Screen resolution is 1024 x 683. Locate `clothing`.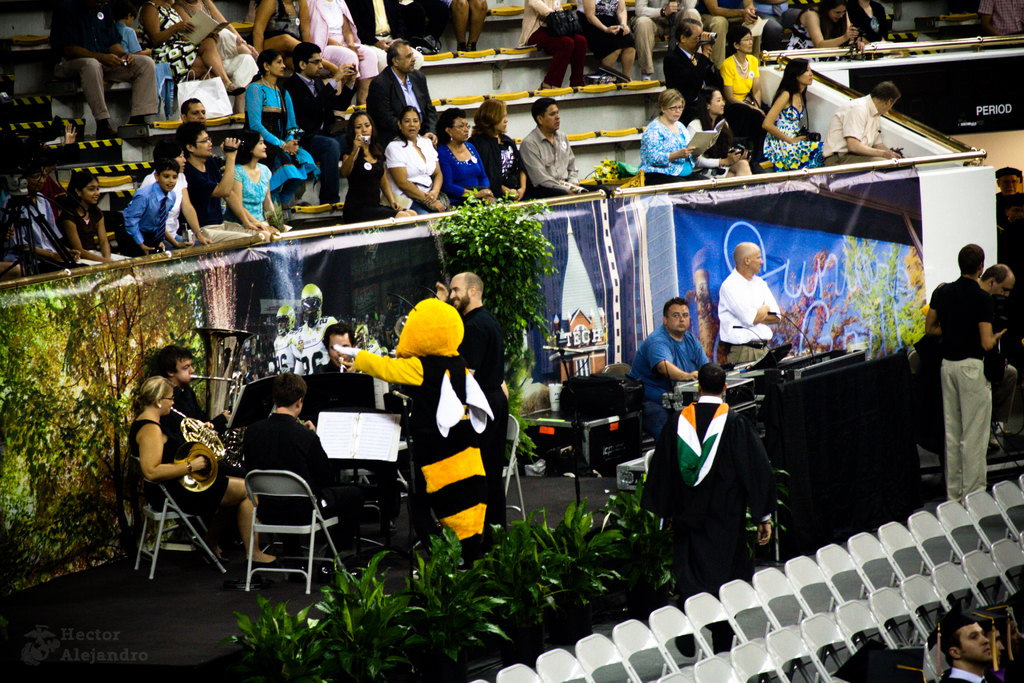
crop(0, 191, 79, 277).
